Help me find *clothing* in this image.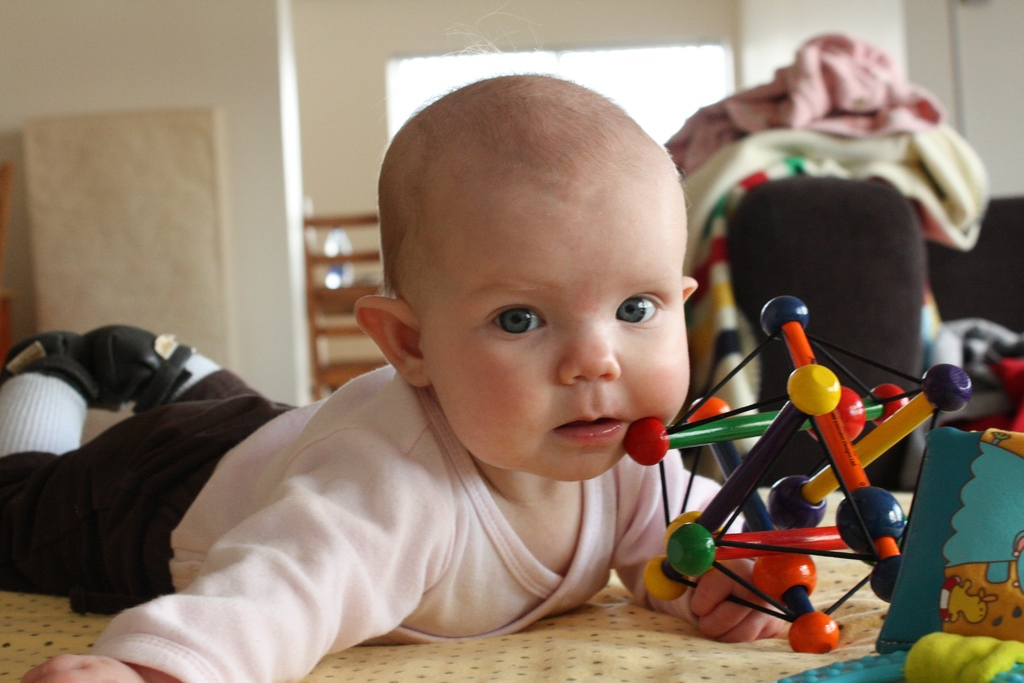
Found it: <box>0,348,703,682</box>.
